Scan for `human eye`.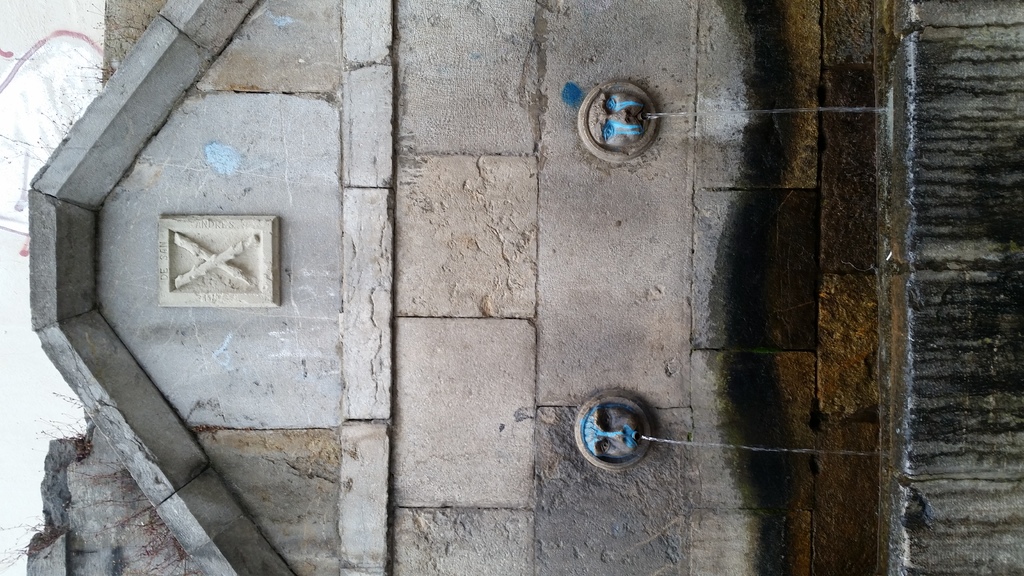
Scan result: crop(604, 96, 616, 115).
